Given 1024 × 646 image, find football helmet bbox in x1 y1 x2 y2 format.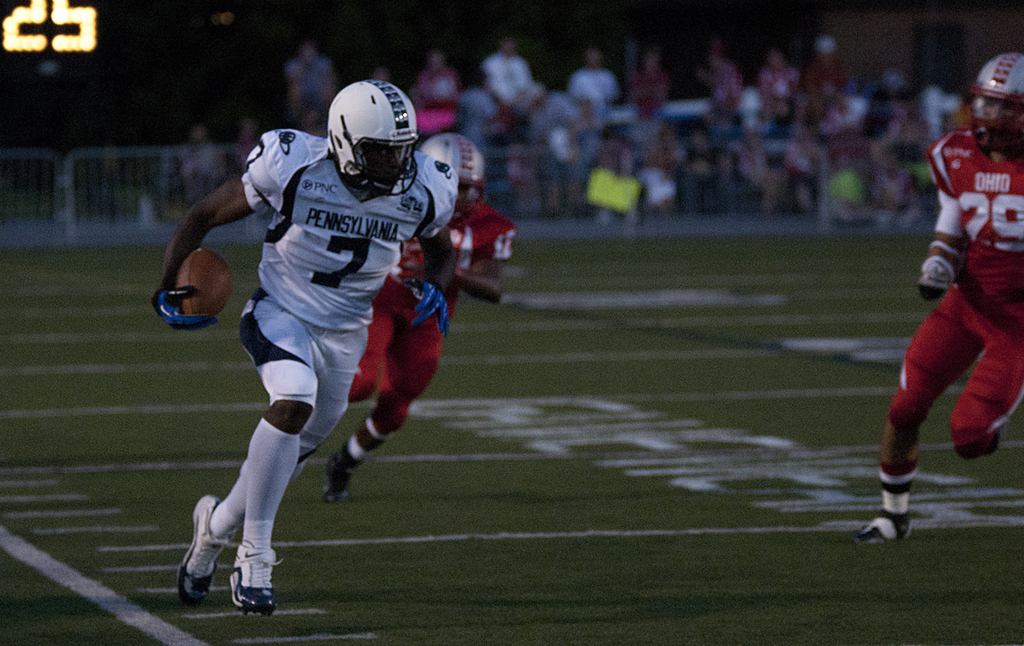
952 51 1021 154.
